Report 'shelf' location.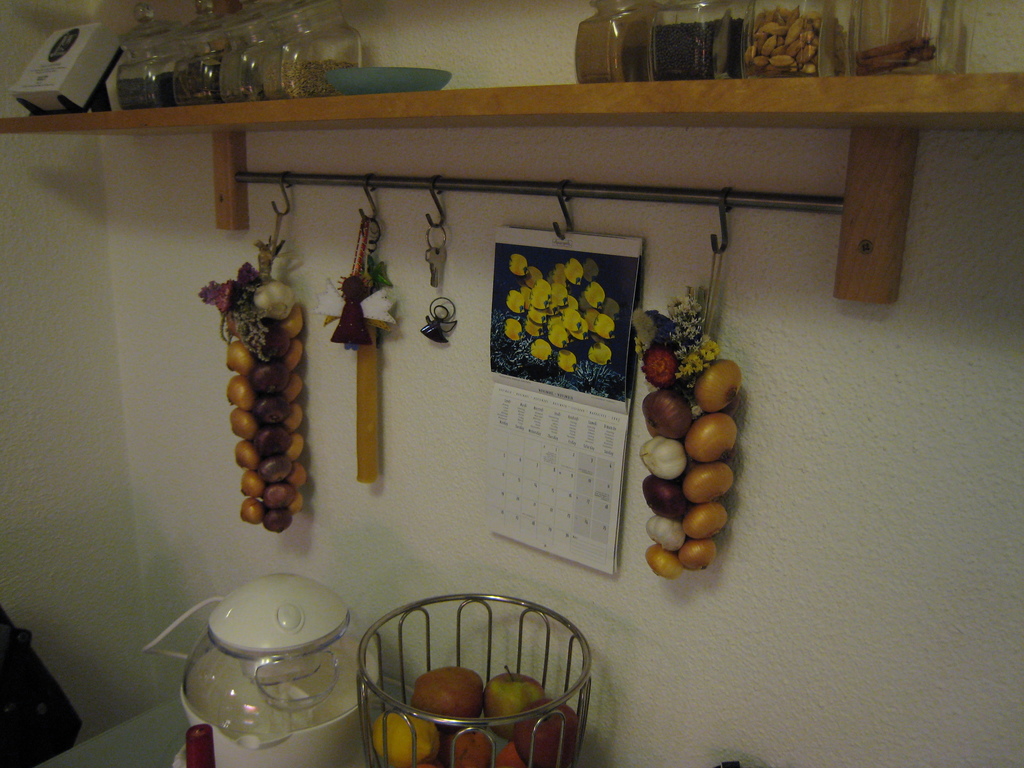
Report: 79, 8, 981, 767.
